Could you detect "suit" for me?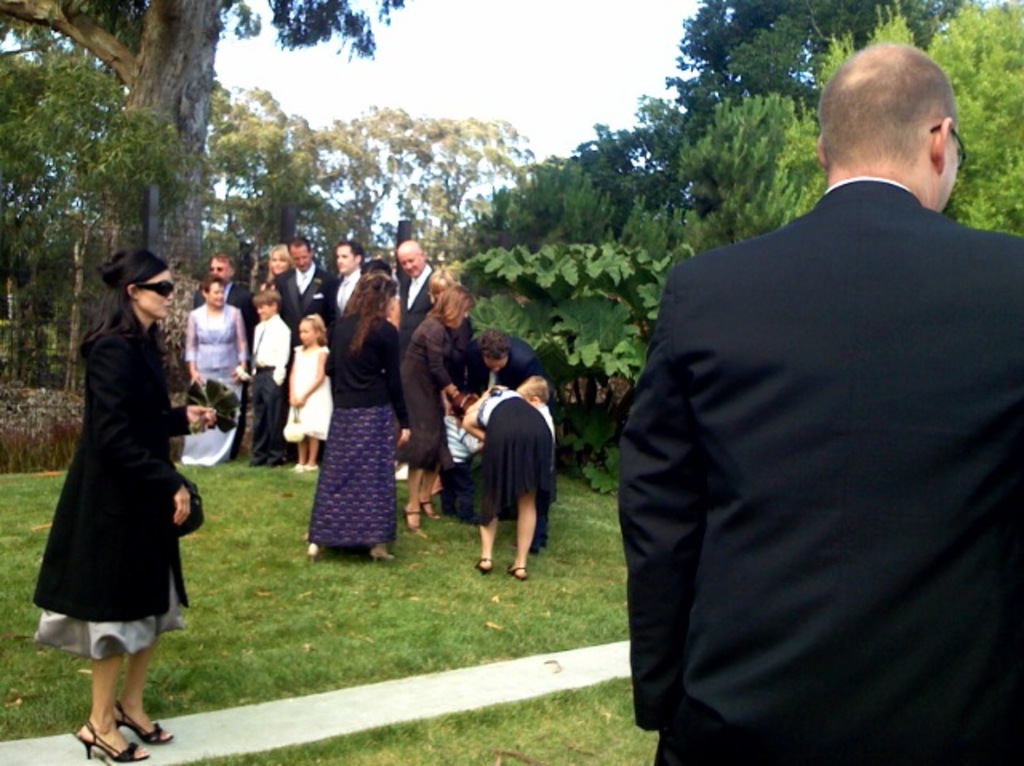
Detection result: left=462, top=339, right=549, bottom=395.
